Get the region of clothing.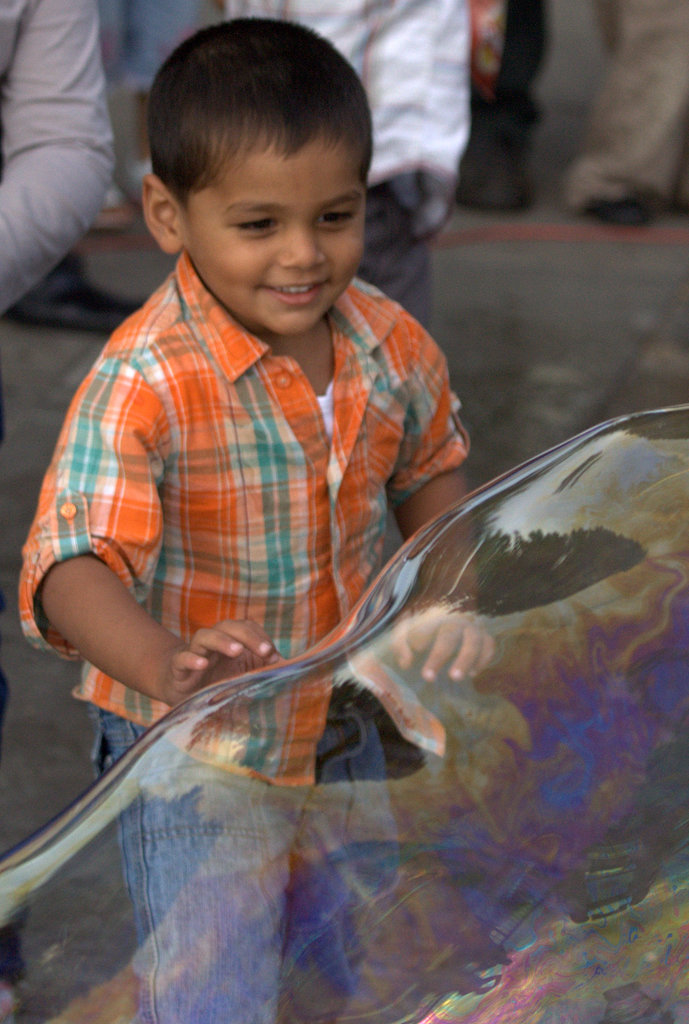
box(226, 0, 487, 358).
